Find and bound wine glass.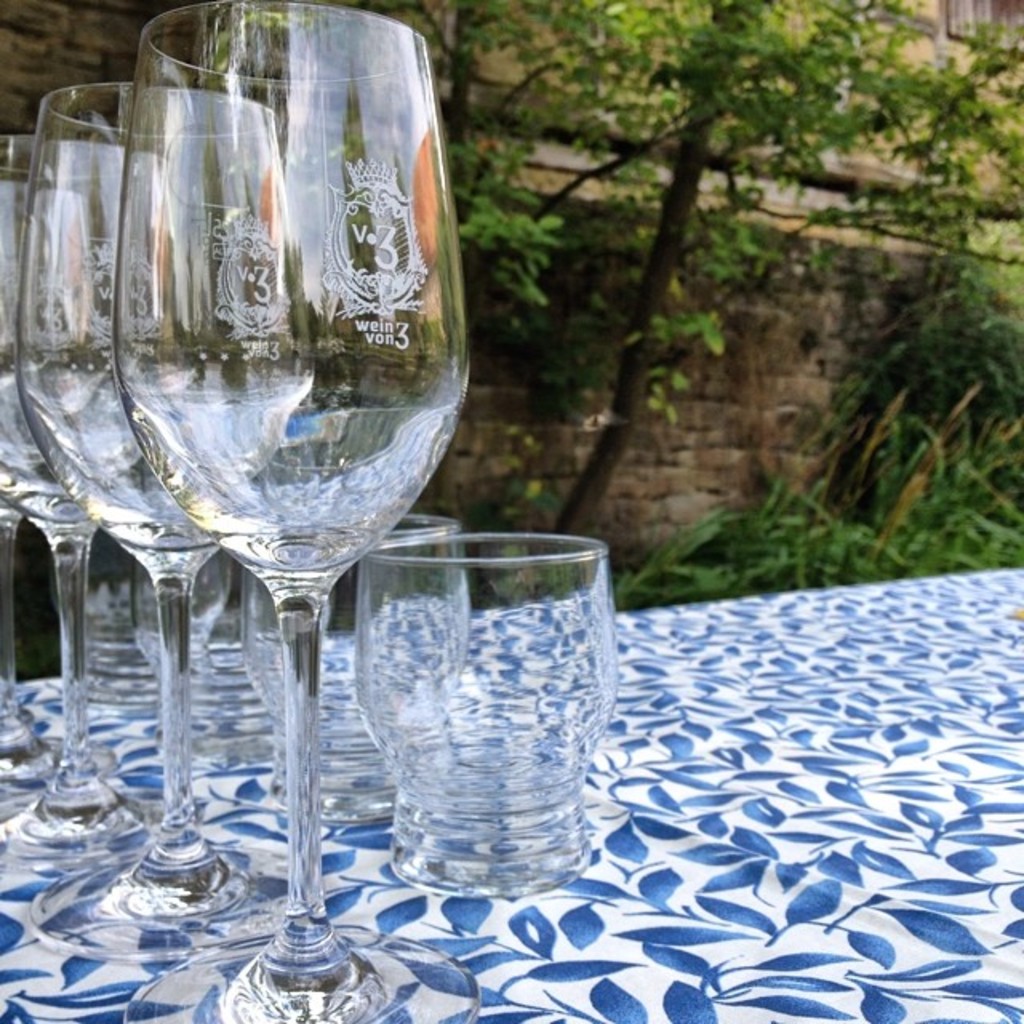
Bound: [x1=110, y1=0, x2=472, y2=1022].
